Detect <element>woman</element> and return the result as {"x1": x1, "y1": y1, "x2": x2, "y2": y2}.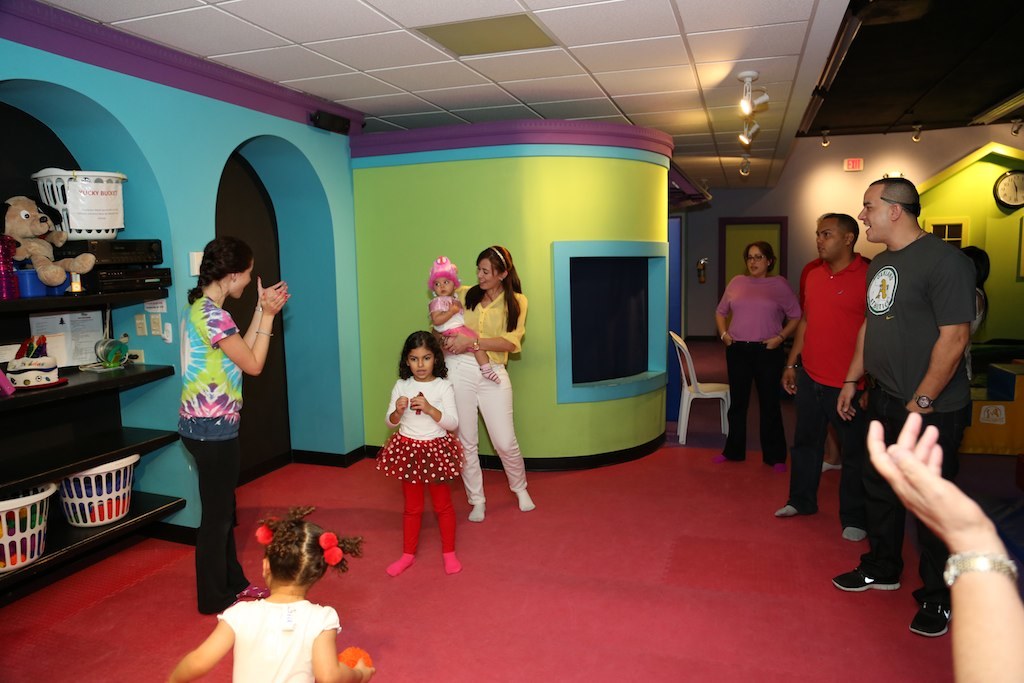
{"x1": 438, "y1": 247, "x2": 527, "y2": 519}.
